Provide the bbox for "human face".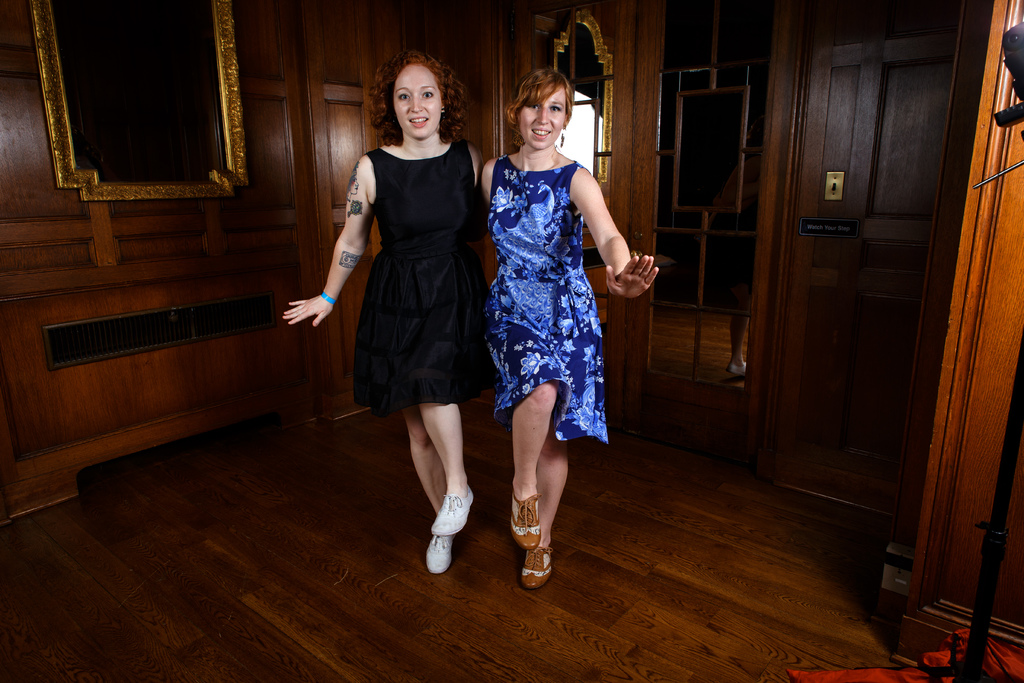
Rect(392, 64, 441, 142).
